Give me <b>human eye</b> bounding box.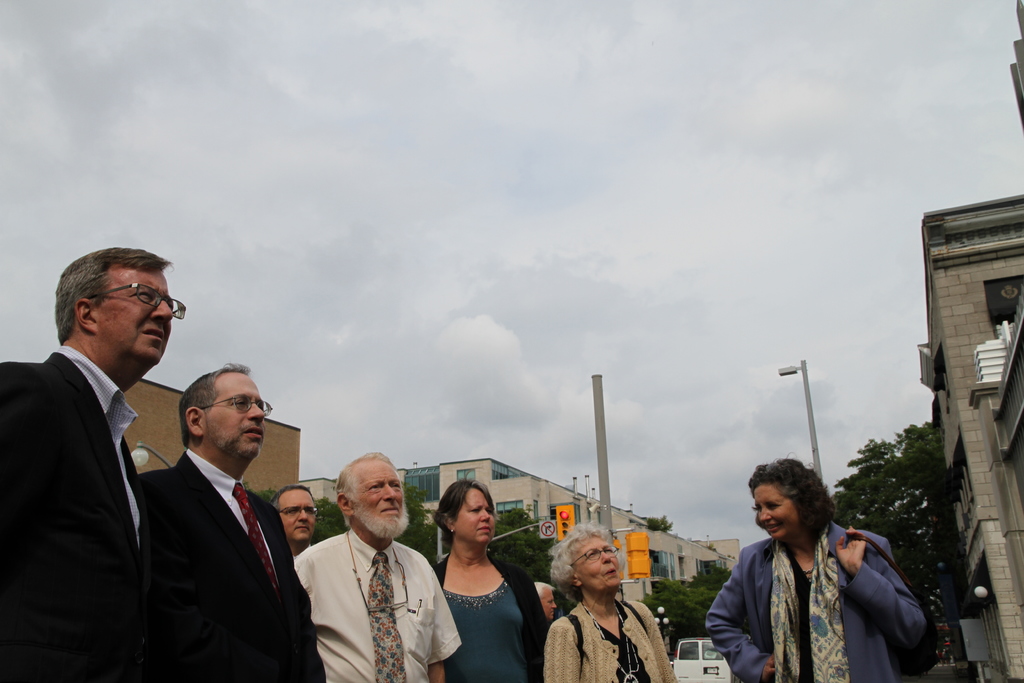
bbox=[470, 507, 481, 515].
